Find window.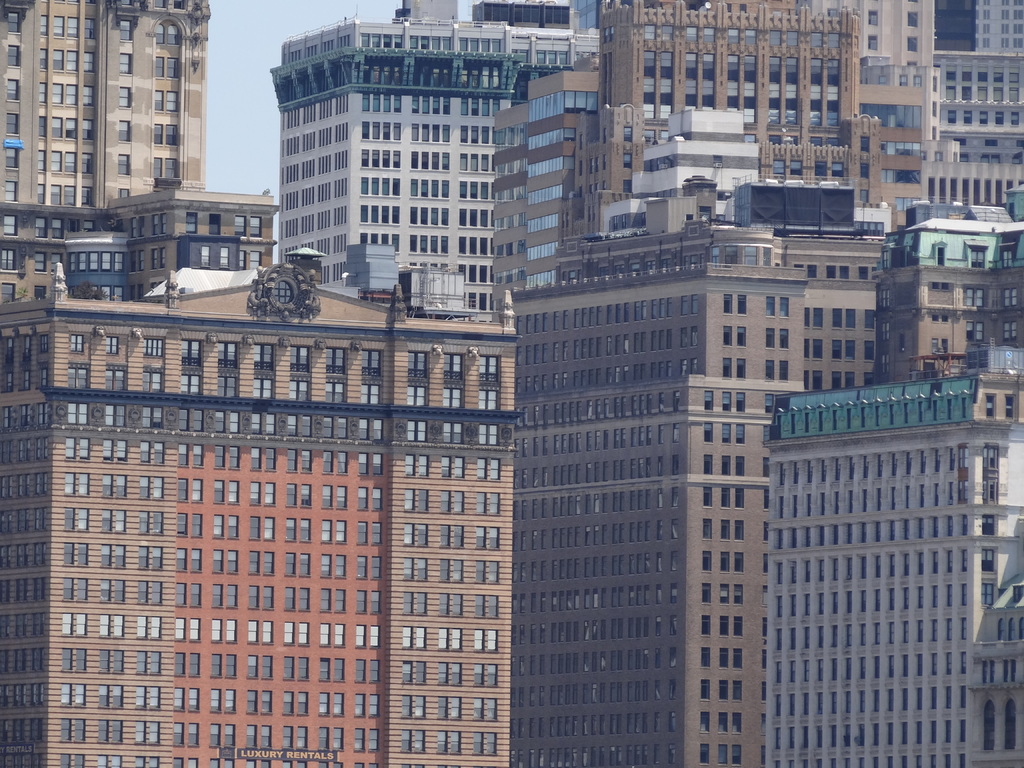
box=[461, 93, 500, 118].
